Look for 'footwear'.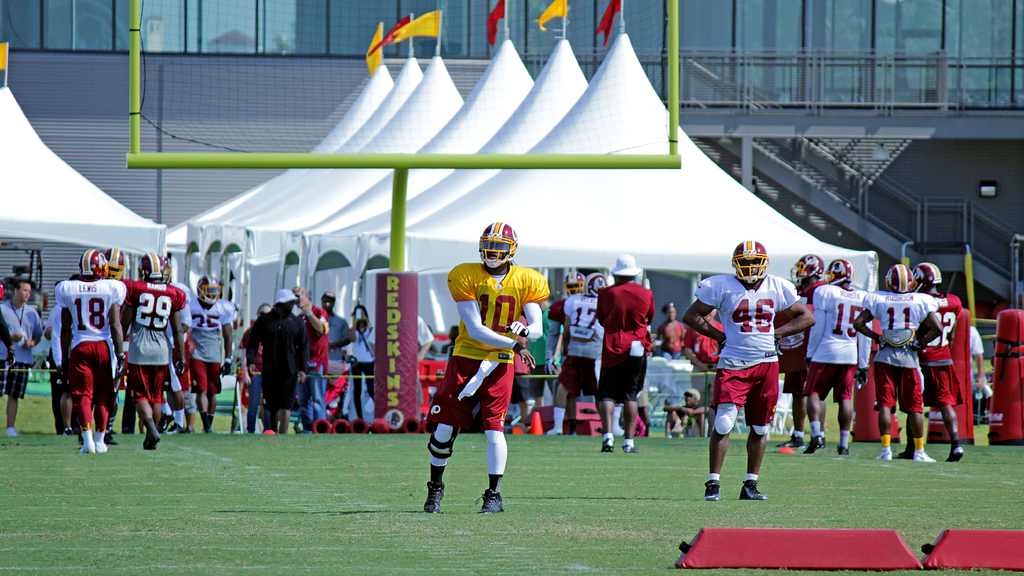
Found: crop(740, 482, 766, 503).
